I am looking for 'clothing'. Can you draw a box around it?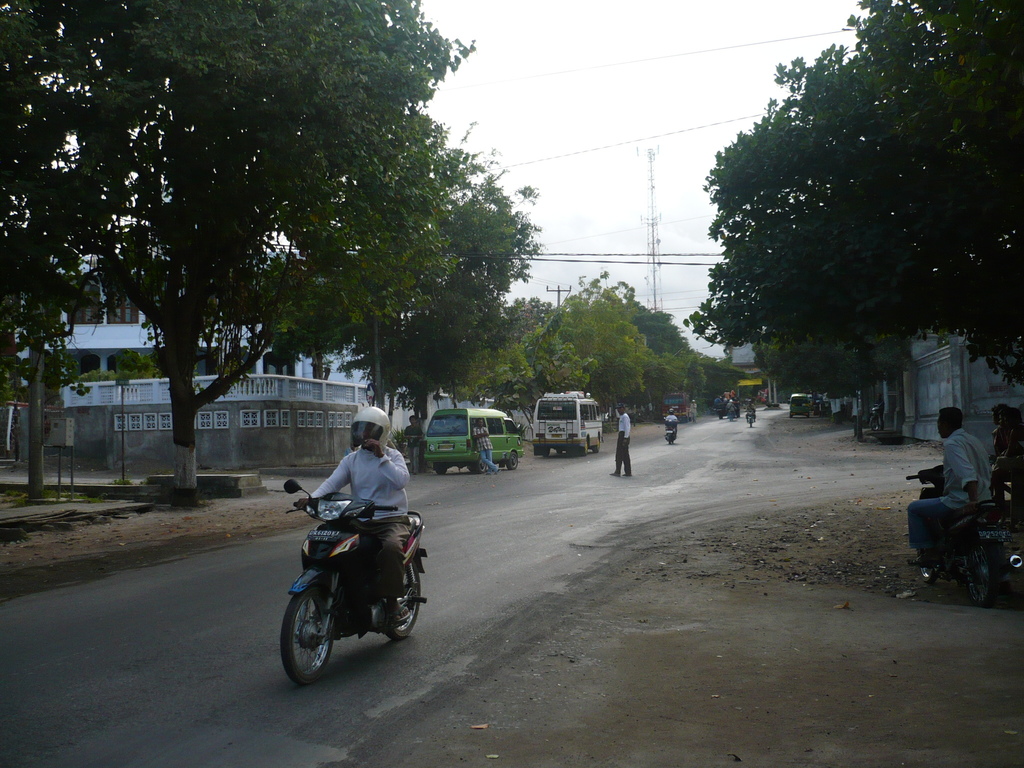
Sure, the bounding box is 313:447:413:609.
